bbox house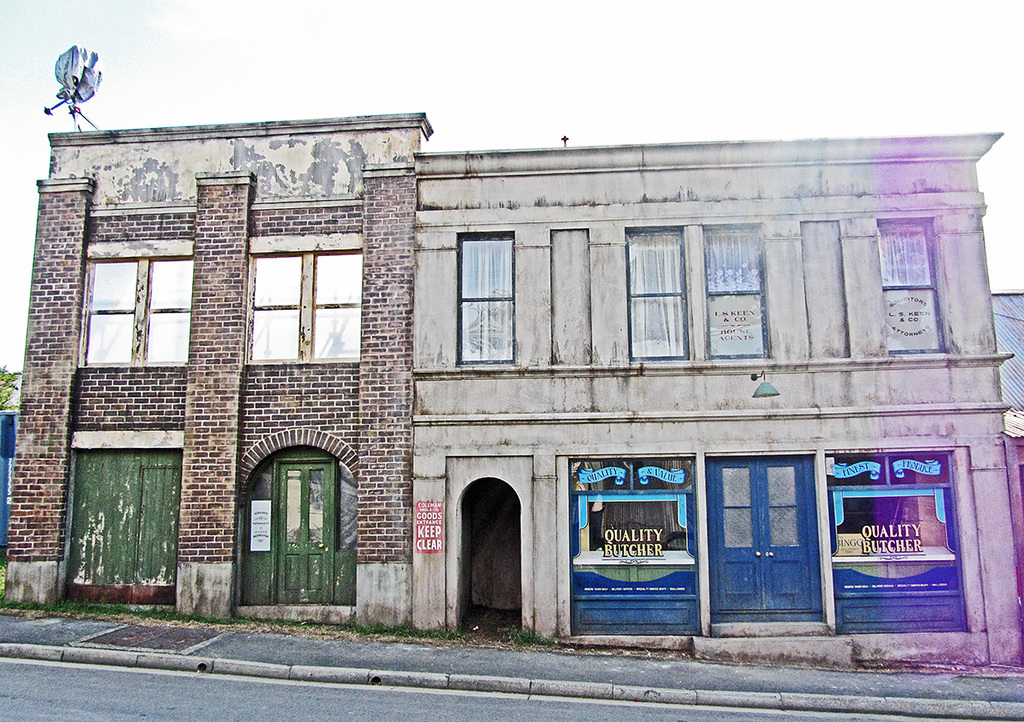
(9,123,419,632)
